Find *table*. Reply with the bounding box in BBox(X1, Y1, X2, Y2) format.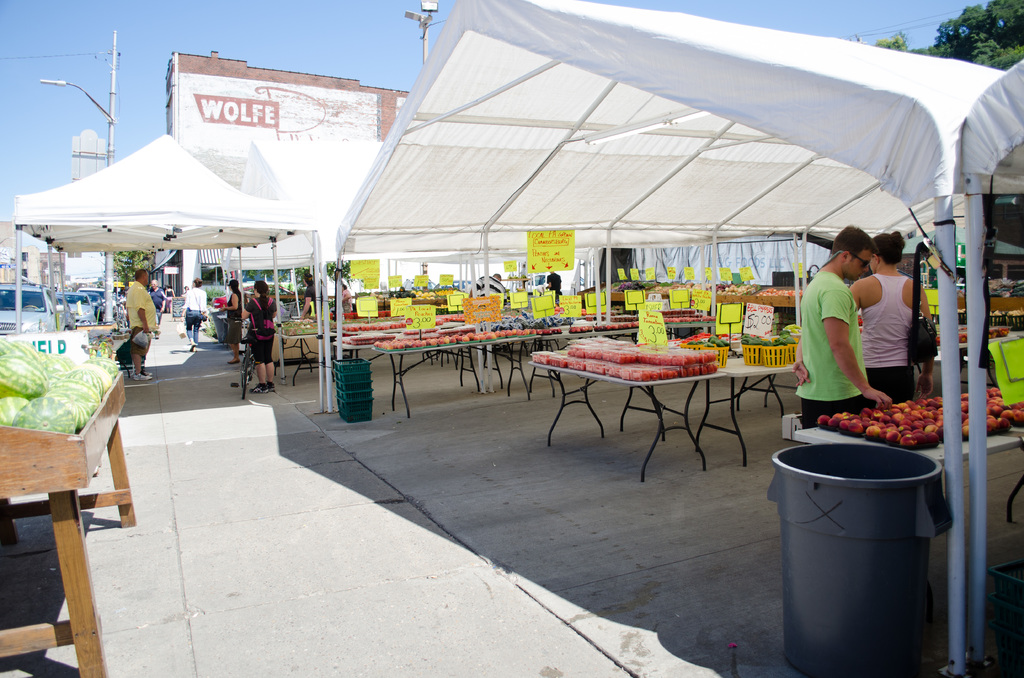
BBox(79, 318, 118, 334).
